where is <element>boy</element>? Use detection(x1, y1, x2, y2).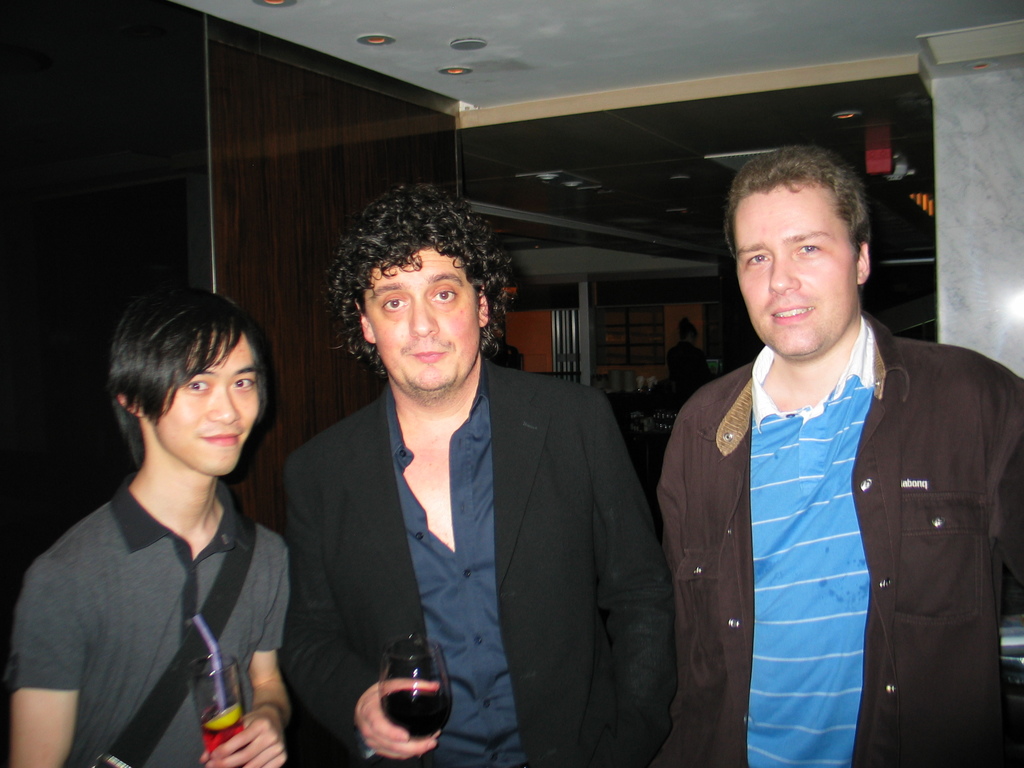
detection(52, 262, 285, 767).
